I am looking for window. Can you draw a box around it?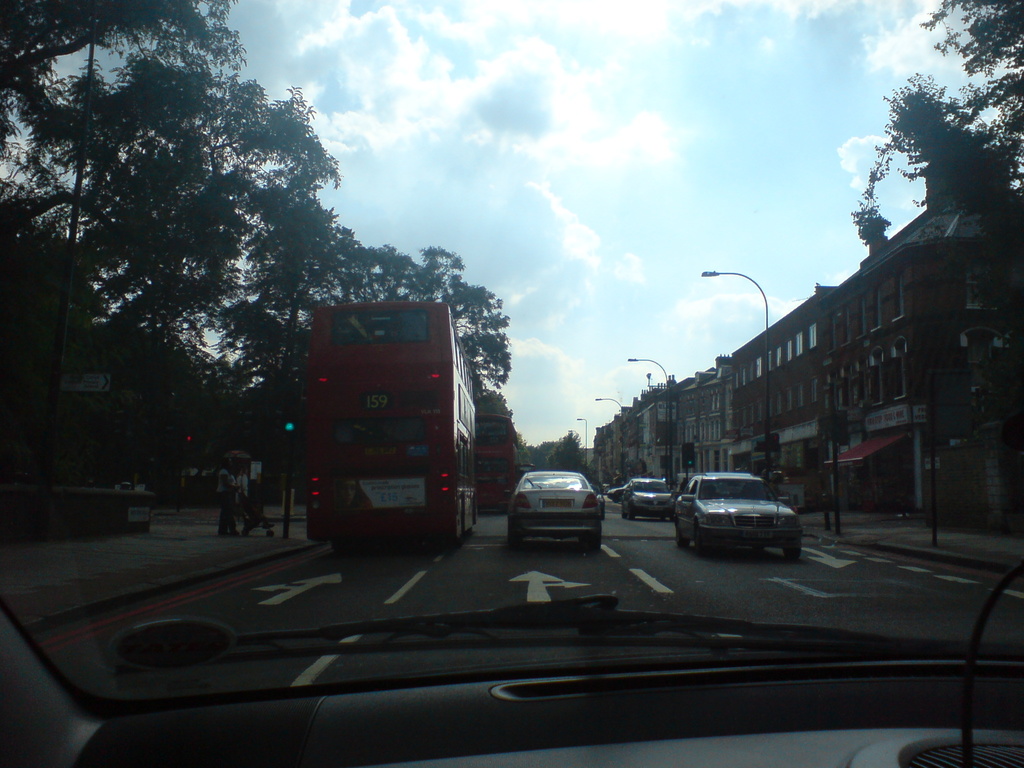
Sure, the bounding box is bbox=[789, 340, 792, 359].
